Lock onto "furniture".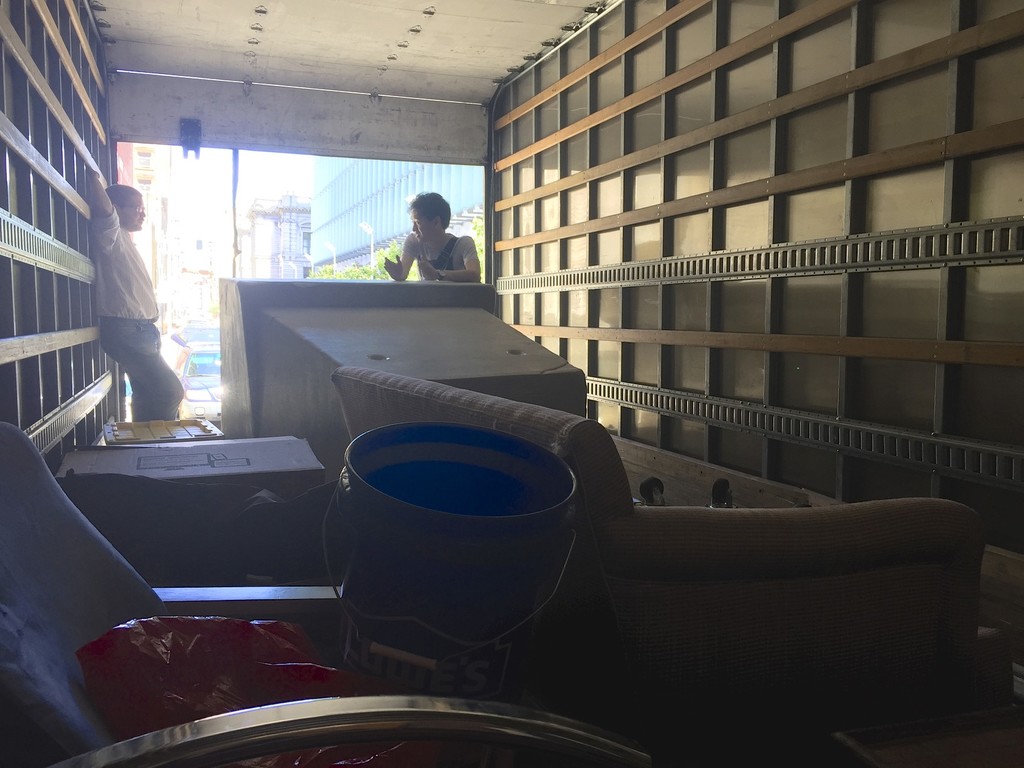
Locked: <region>0, 419, 646, 767</region>.
